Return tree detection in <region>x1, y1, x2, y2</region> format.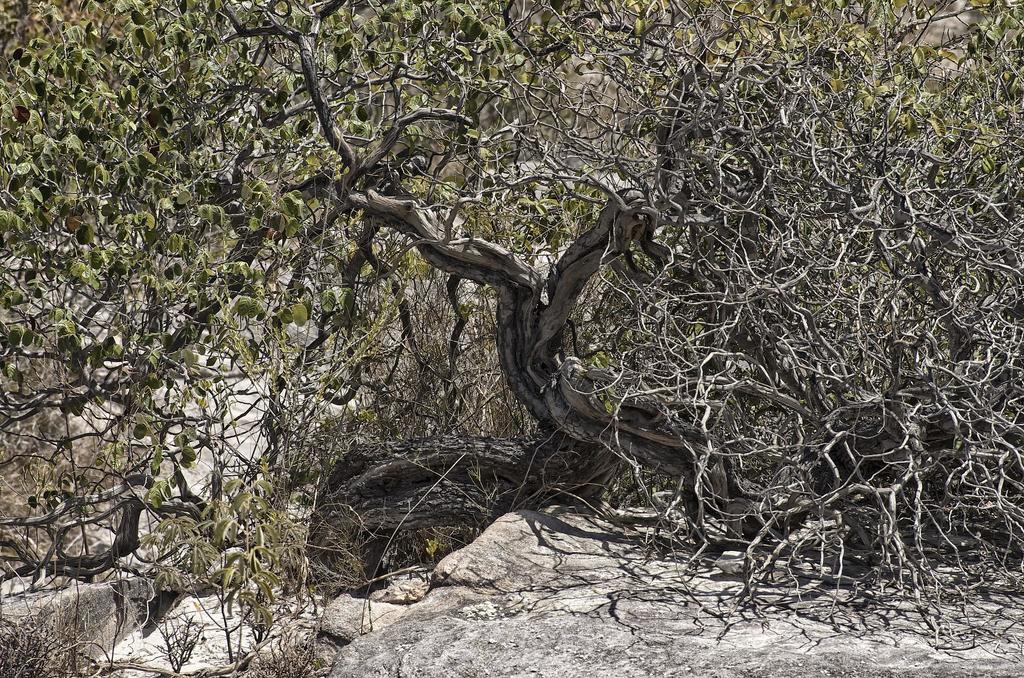
<region>25, 1, 964, 588</region>.
